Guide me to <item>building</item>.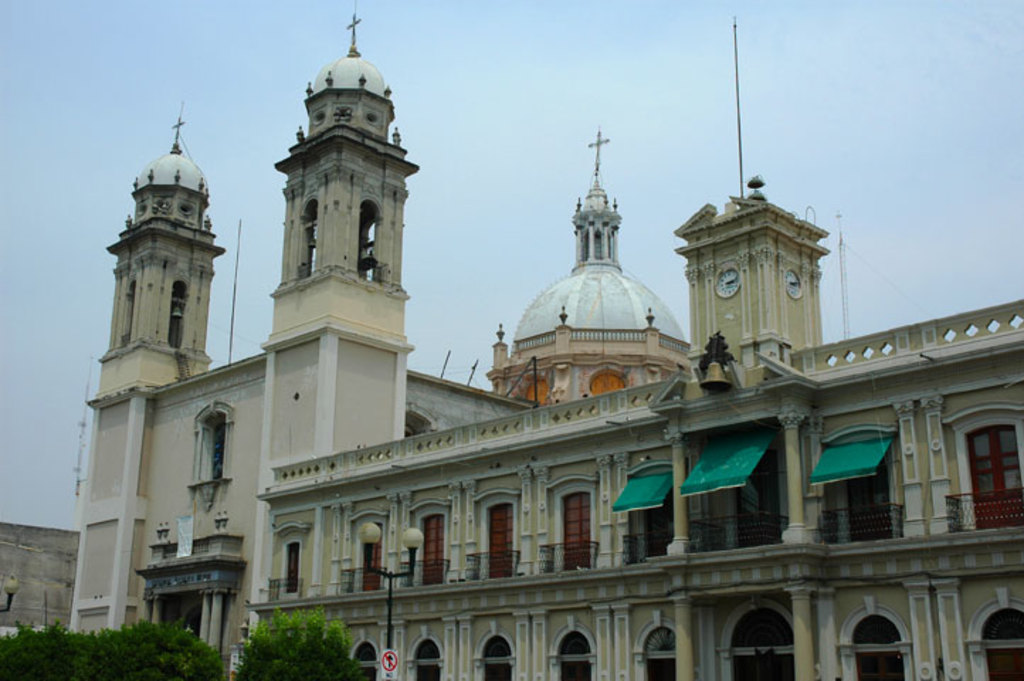
Guidance: 484,128,688,411.
